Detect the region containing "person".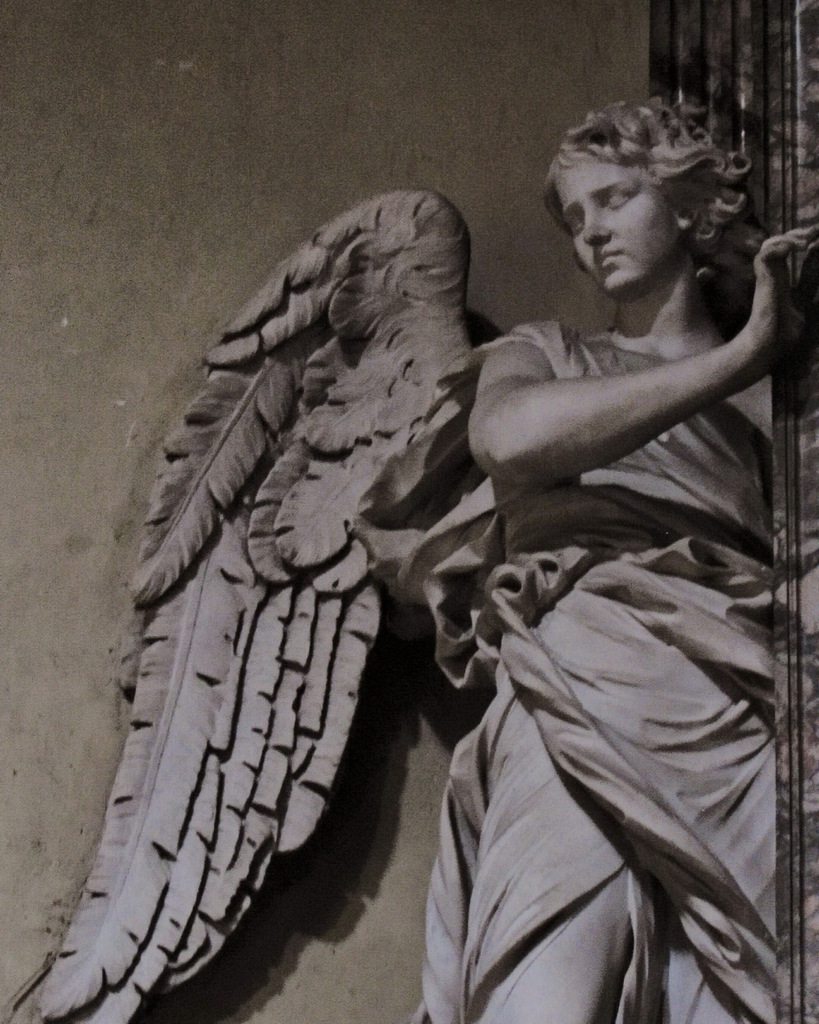
<box>186,122,754,1006</box>.
